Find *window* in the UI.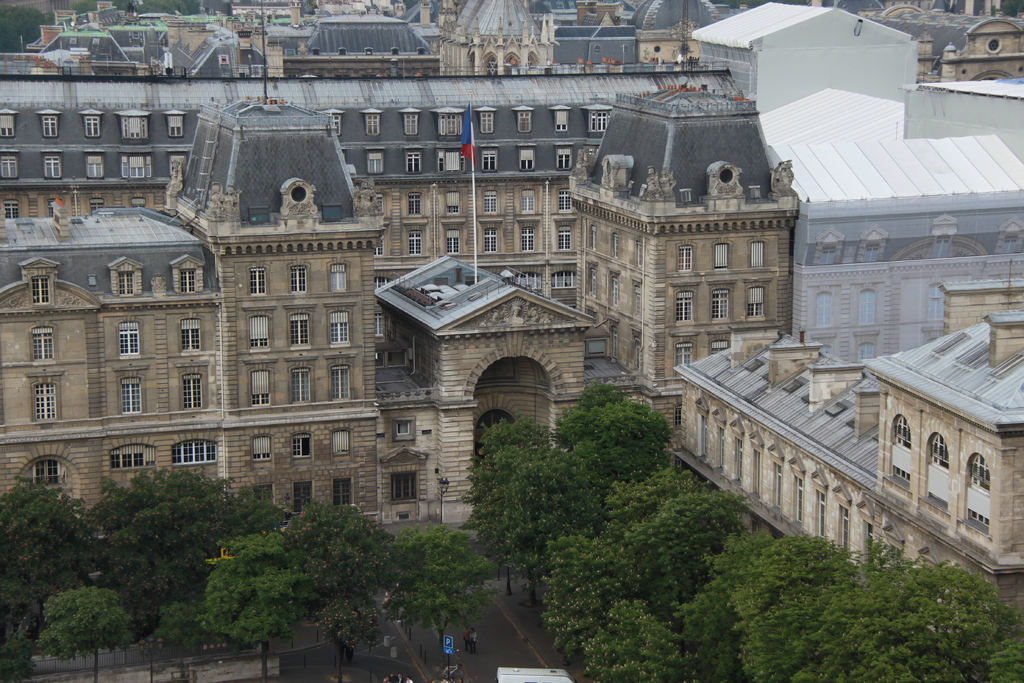
UI element at rect(332, 476, 354, 505).
